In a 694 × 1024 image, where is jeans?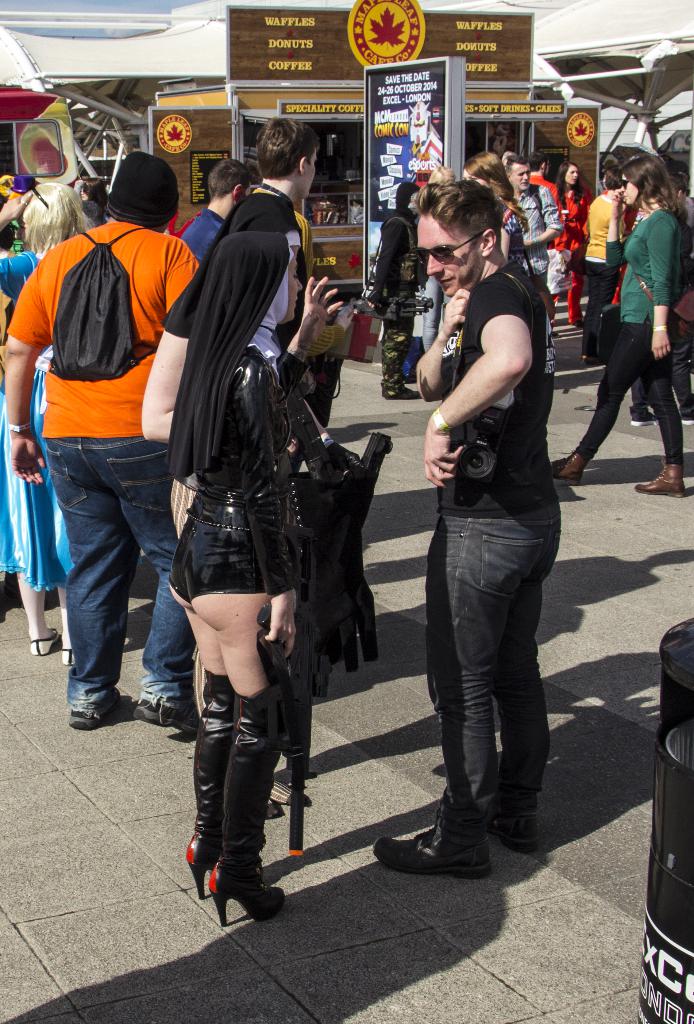
rect(42, 433, 194, 709).
